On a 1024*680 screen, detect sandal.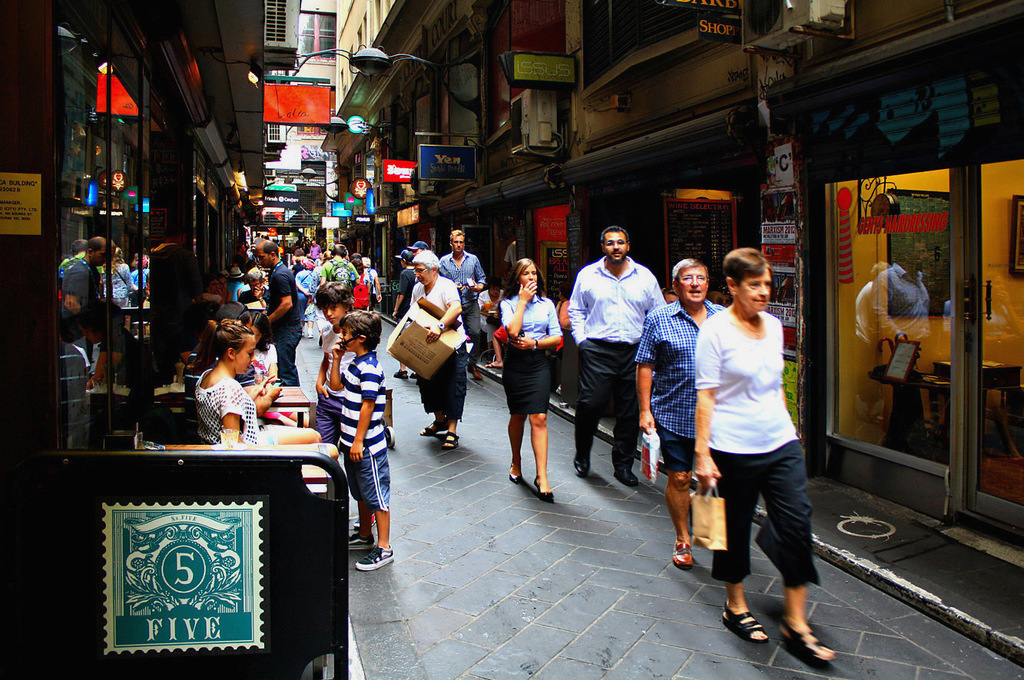
rect(509, 463, 524, 485).
